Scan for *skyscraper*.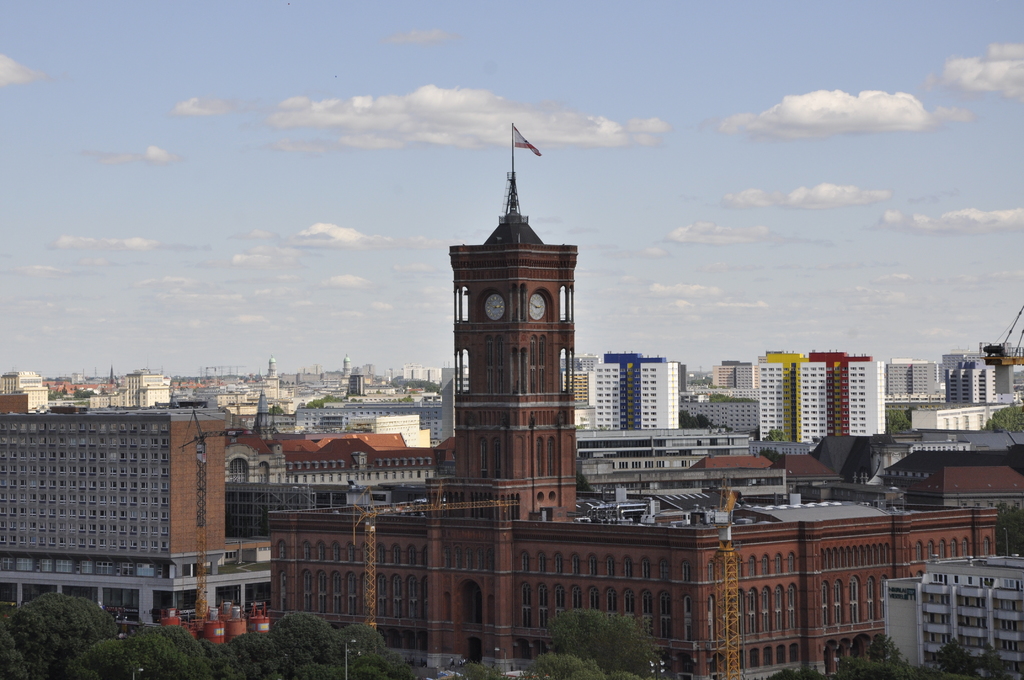
Scan result: (x1=18, y1=416, x2=233, y2=628).
